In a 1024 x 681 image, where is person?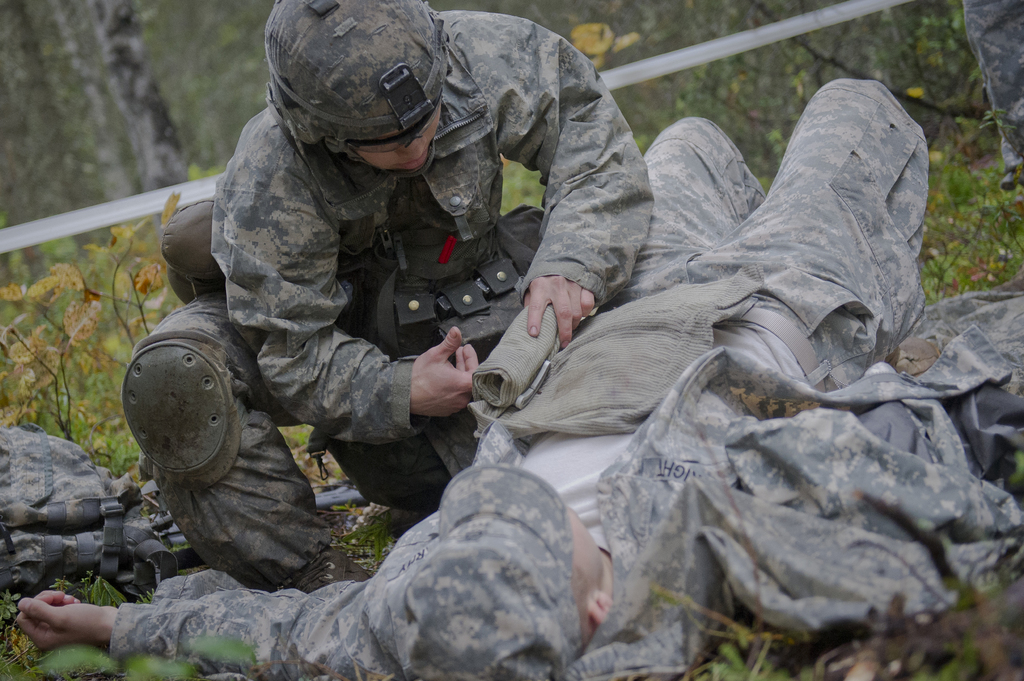
132 0 654 593.
